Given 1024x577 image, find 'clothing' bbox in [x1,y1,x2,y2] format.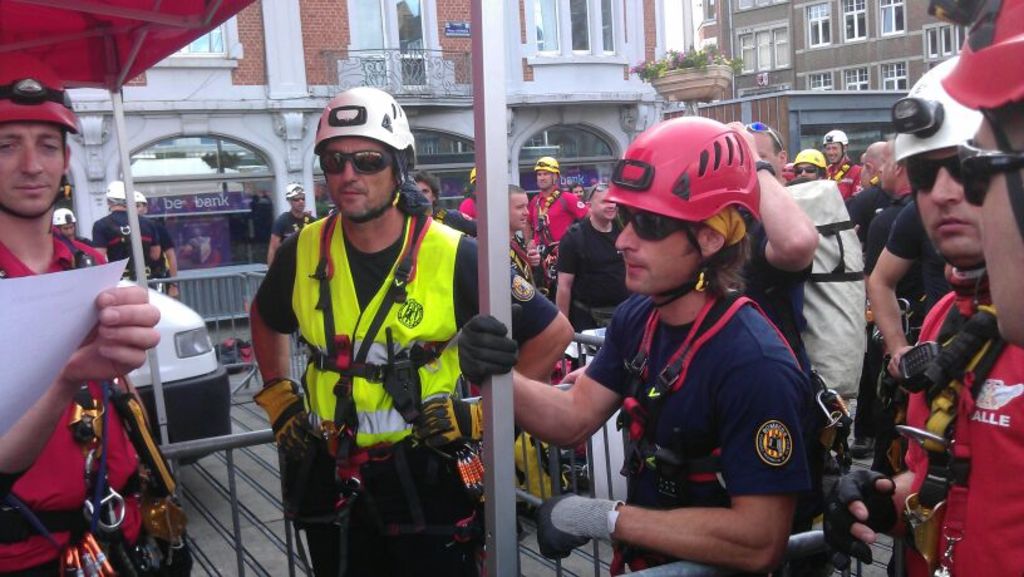
[0,227,193,576].
